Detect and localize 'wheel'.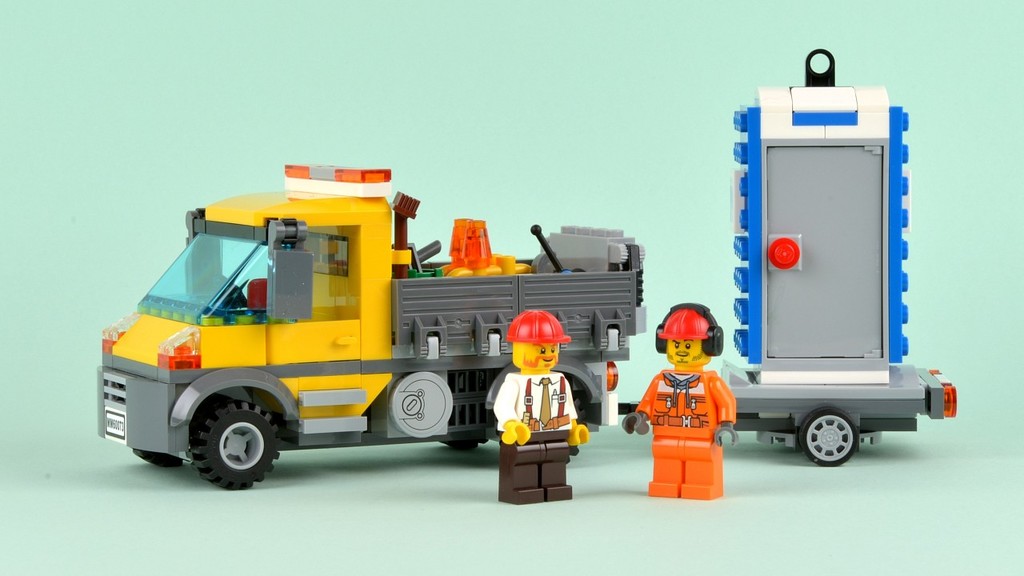
Localized at <region>191, 402, 284, 489</region>.
